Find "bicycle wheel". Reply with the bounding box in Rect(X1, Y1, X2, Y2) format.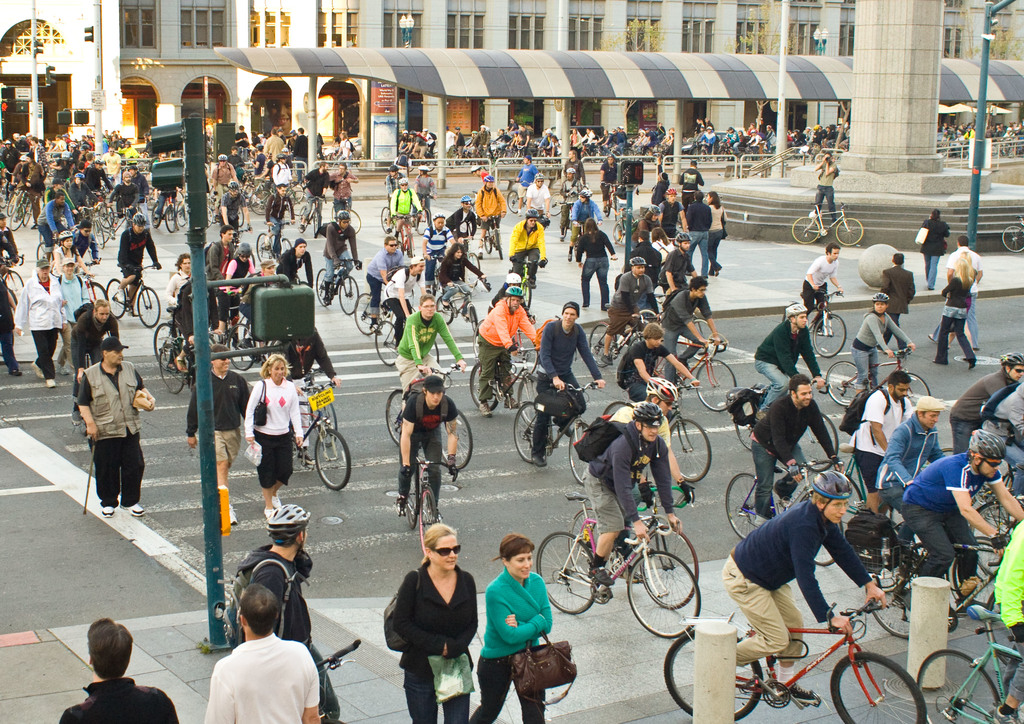
Rect(414, 207, 433, 237).
